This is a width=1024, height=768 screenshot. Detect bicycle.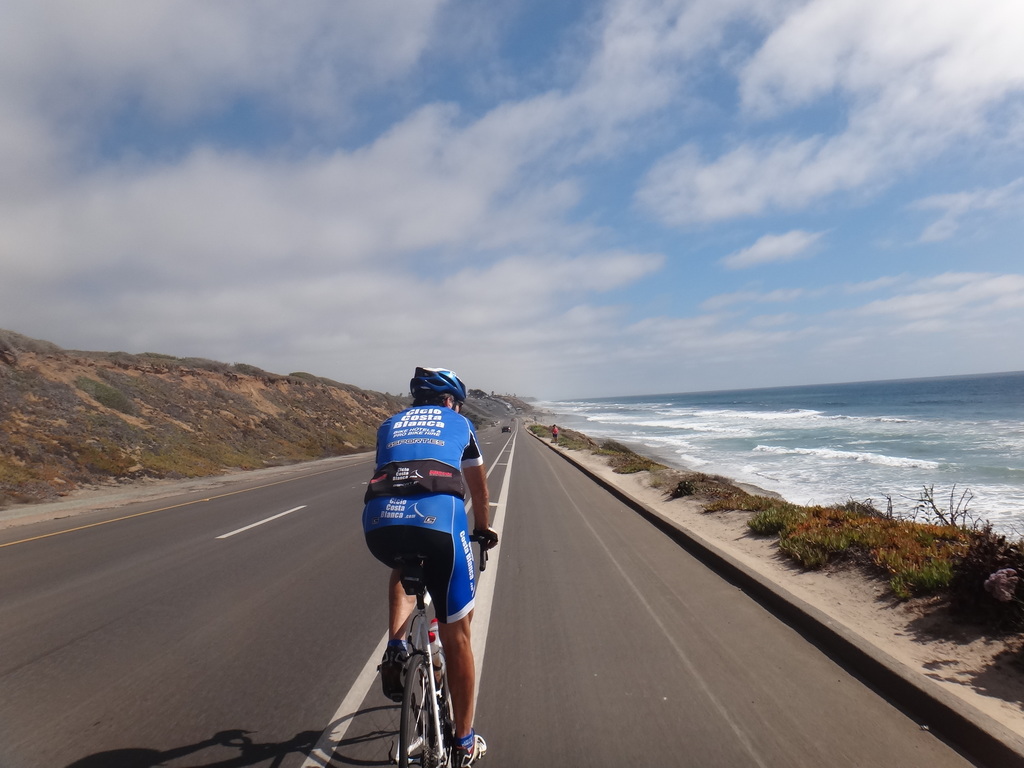
{"left": 376, "top": 534, "right": 493, "bottom": 767}.
